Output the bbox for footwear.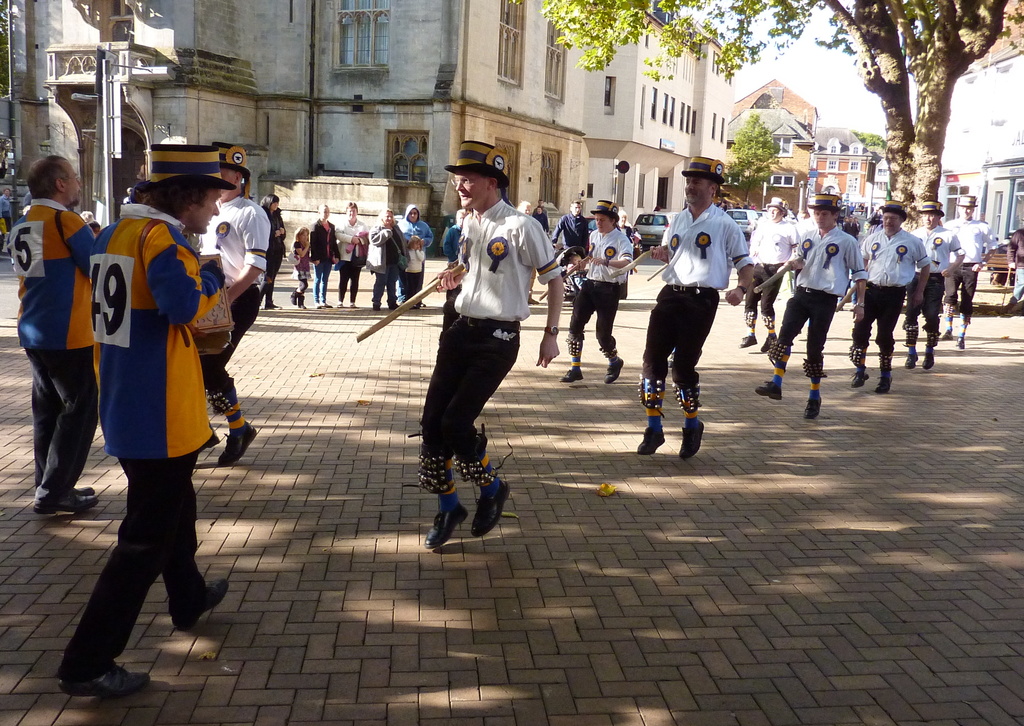
detection(337, 298, 341, 307).
